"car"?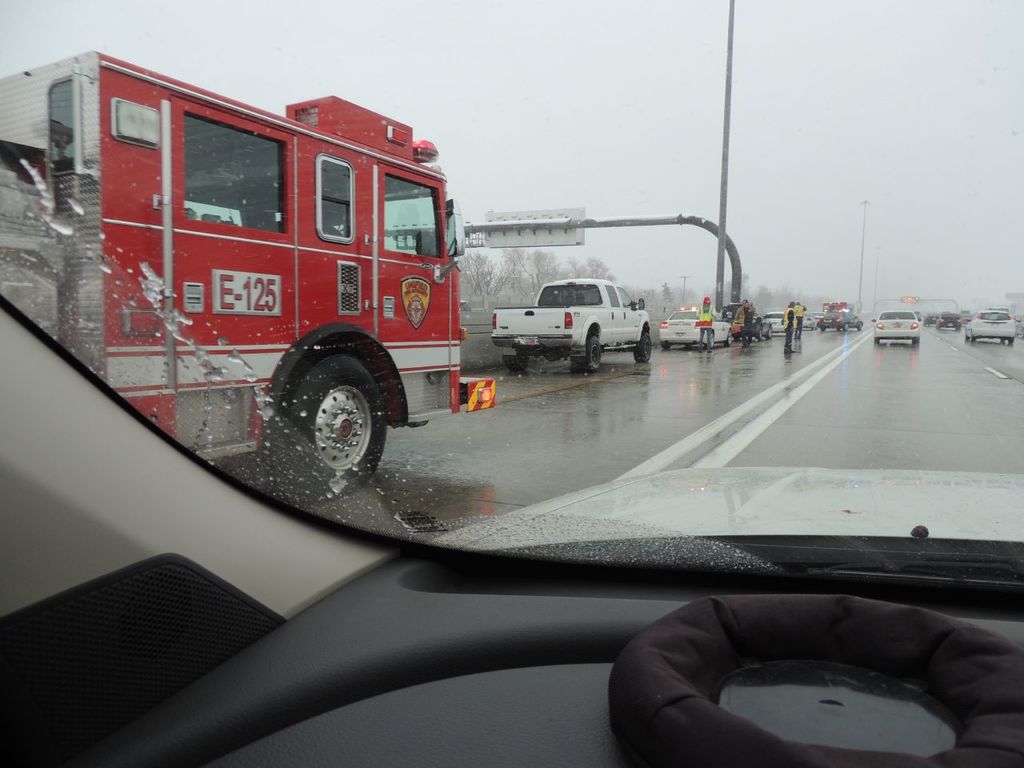
962, 307, 1016, 342
